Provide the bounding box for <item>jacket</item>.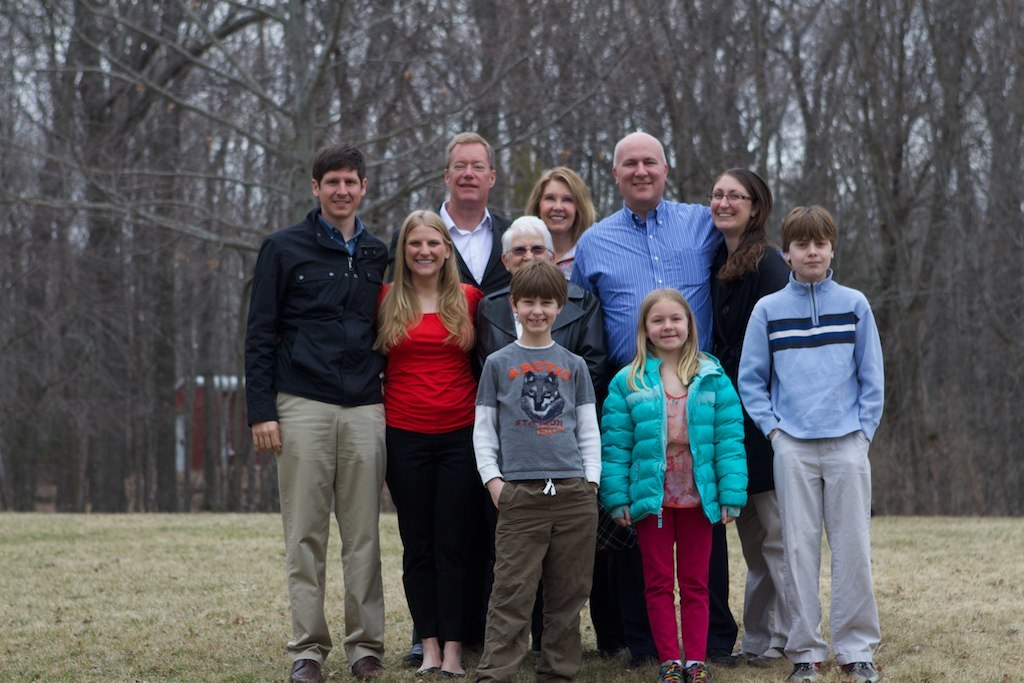
[x1=601, y1=319, x2=749, y2=554].
